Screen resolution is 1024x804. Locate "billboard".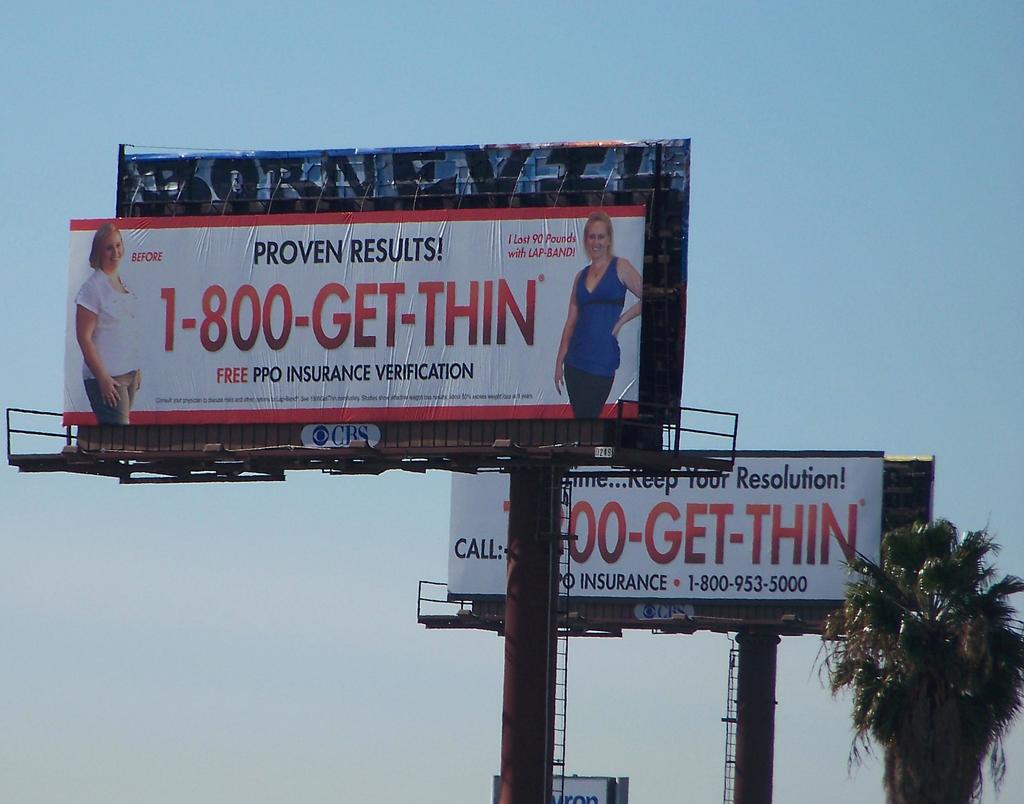
bbox=(455, 452, 930, 629).
